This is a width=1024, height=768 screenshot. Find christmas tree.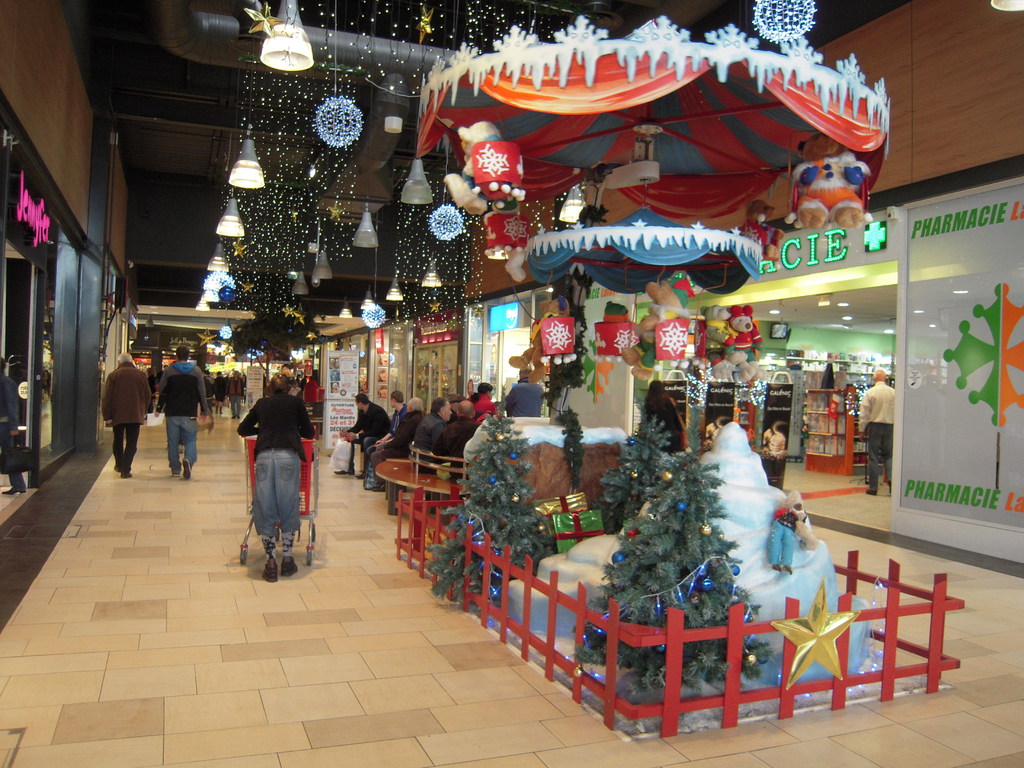
Bounding box: left=573, top=447, right=778, bottom=706.
